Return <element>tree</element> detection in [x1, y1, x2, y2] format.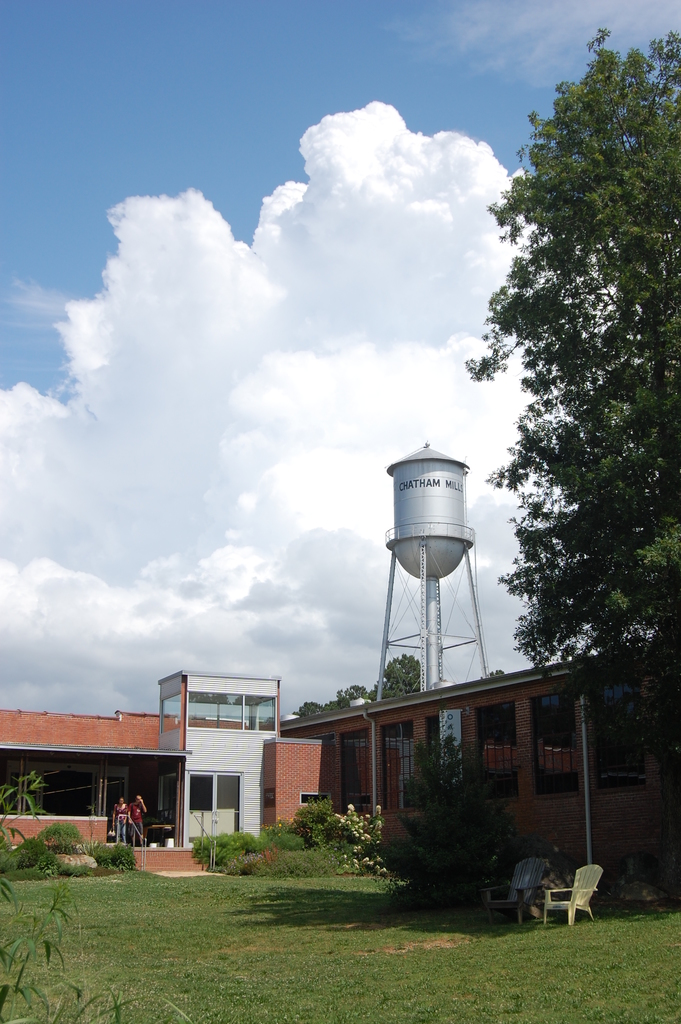
[378, 722, 525, 890].
